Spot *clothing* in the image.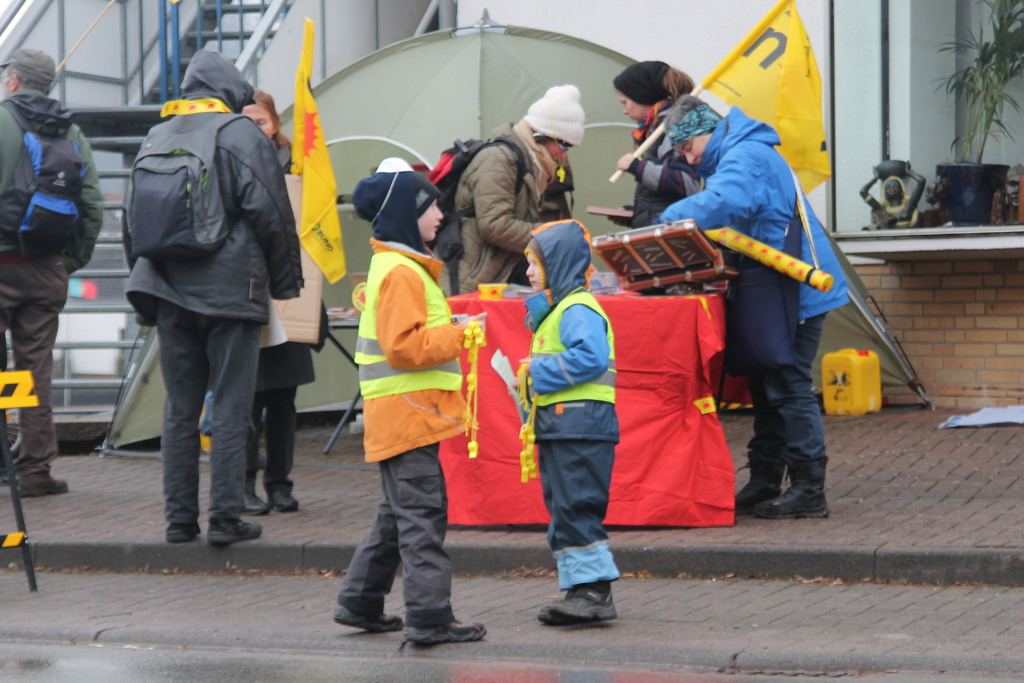
*clothing* found at [459, 124, 561, 294].
